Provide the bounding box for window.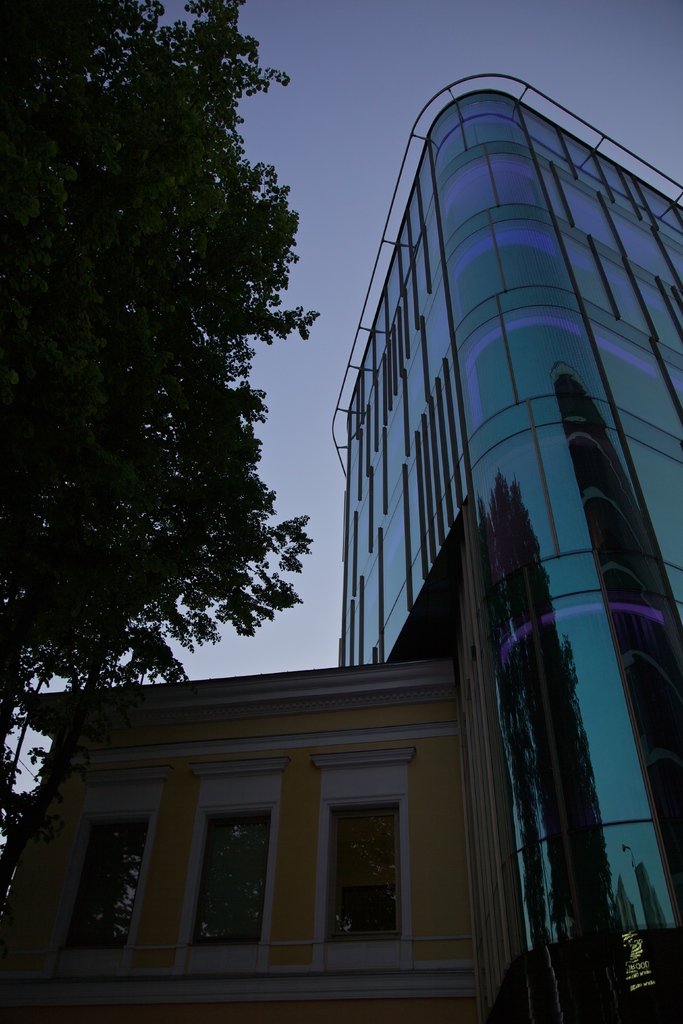
locate(321, 765, 404, 970).
